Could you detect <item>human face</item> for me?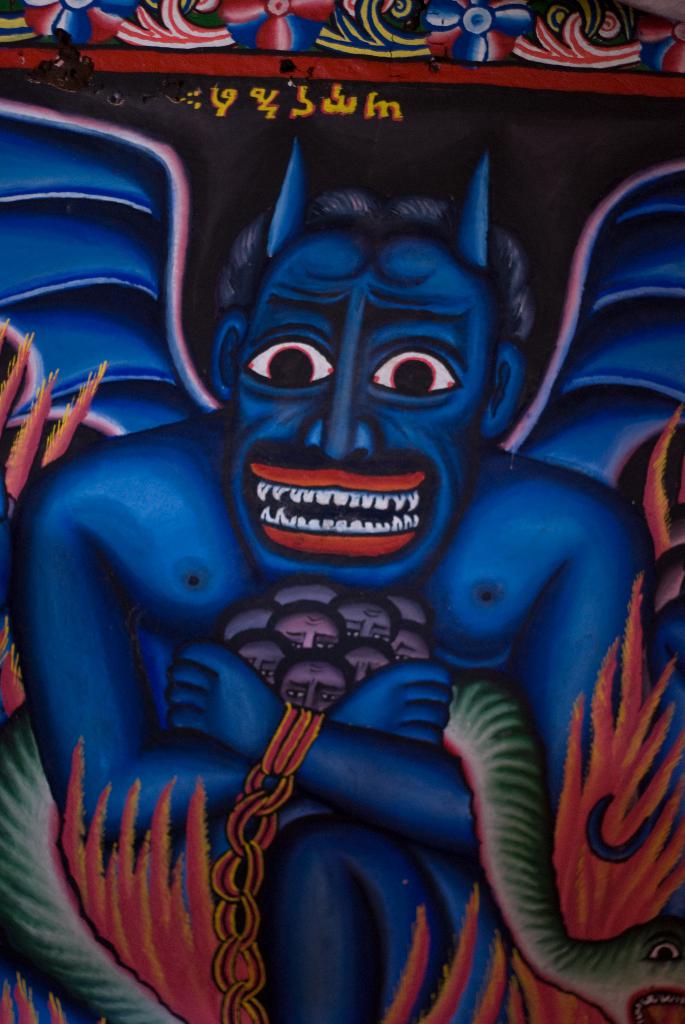
Detection result: locate(344, 608, 388, 638).
